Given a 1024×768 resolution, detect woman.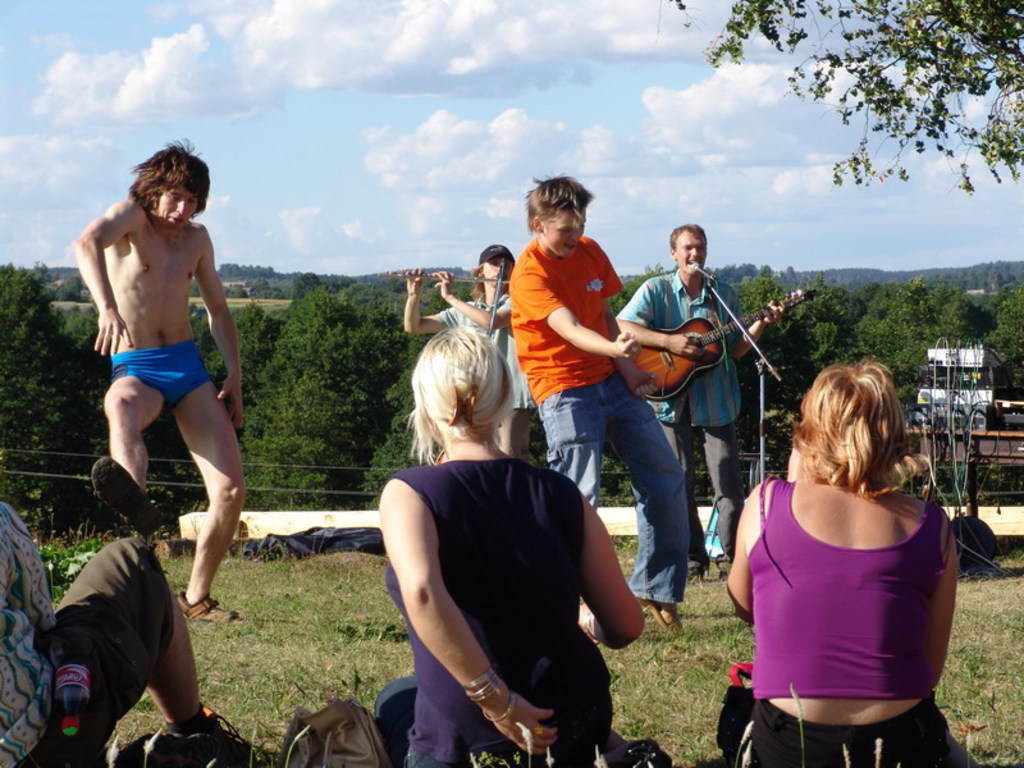
384,325,648,767.
